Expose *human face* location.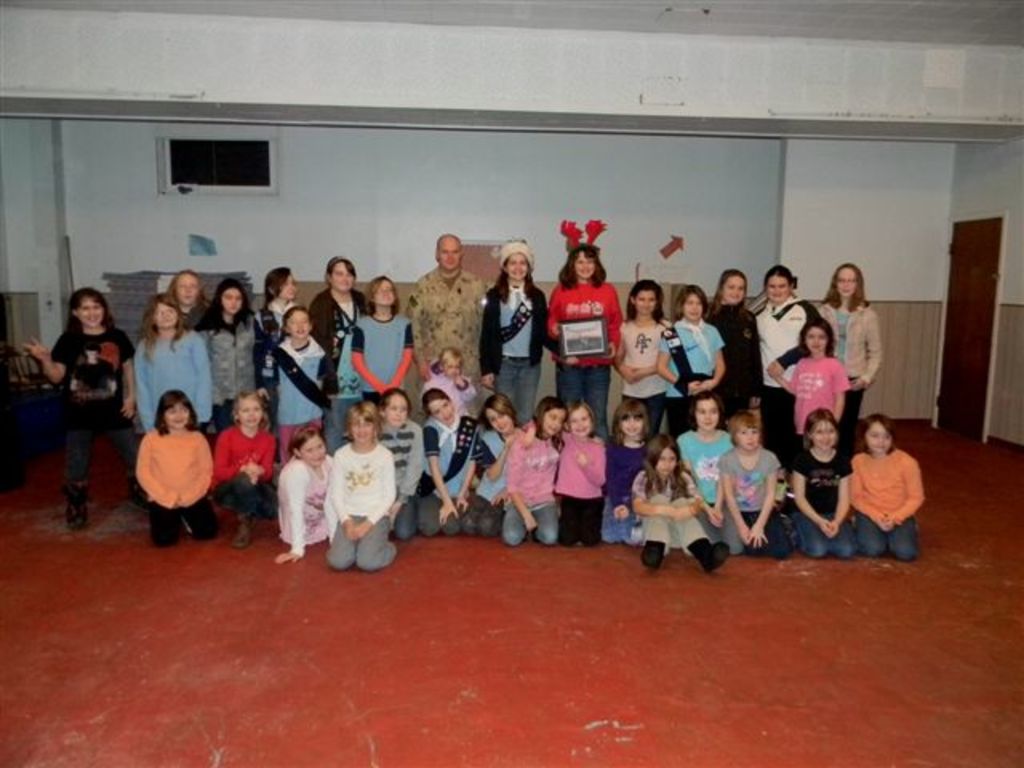
Exposed at x1=734, y1=427, x2=758, y2=453.
